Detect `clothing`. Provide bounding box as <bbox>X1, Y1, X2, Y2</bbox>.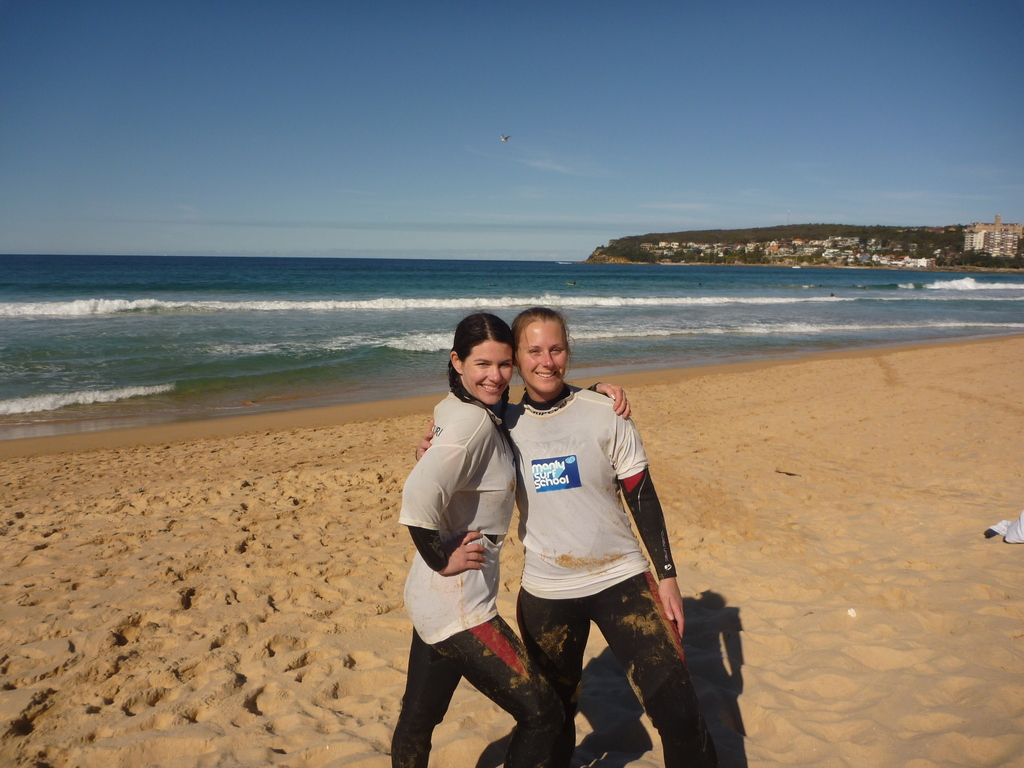
<bbox>490, 371, 673, 694</bbox>.
